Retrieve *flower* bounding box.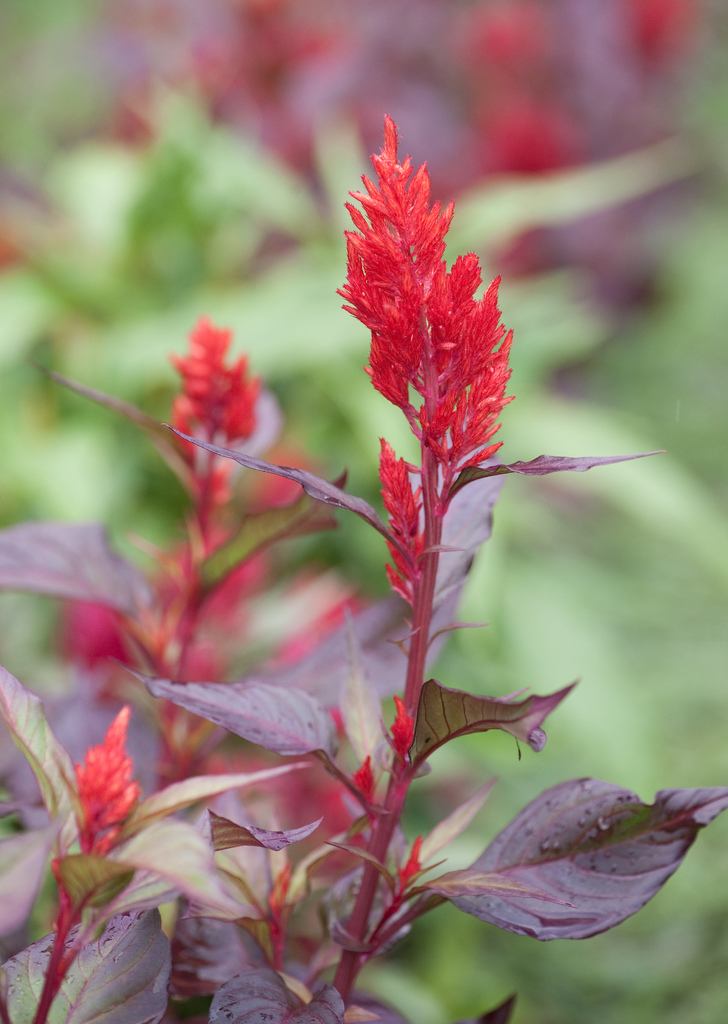
Bounding box: x1=339 y1=115 x2=505 y2=447.
